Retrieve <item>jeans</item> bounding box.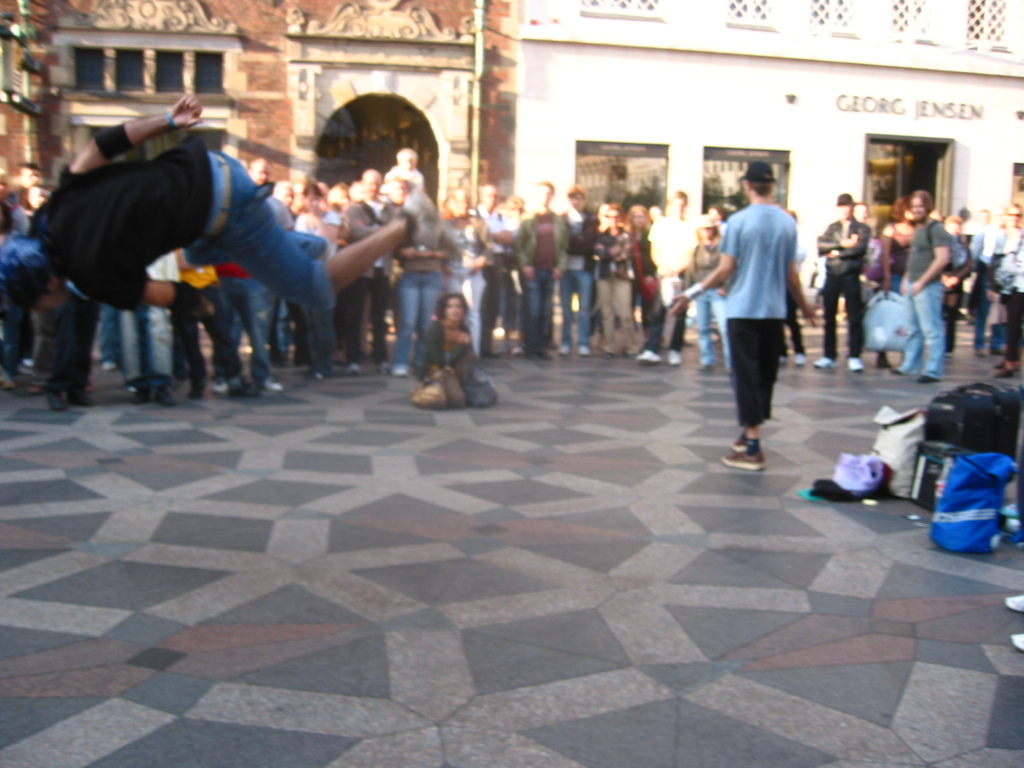
Bounding box: select_region(390, 270, 439, 369).
